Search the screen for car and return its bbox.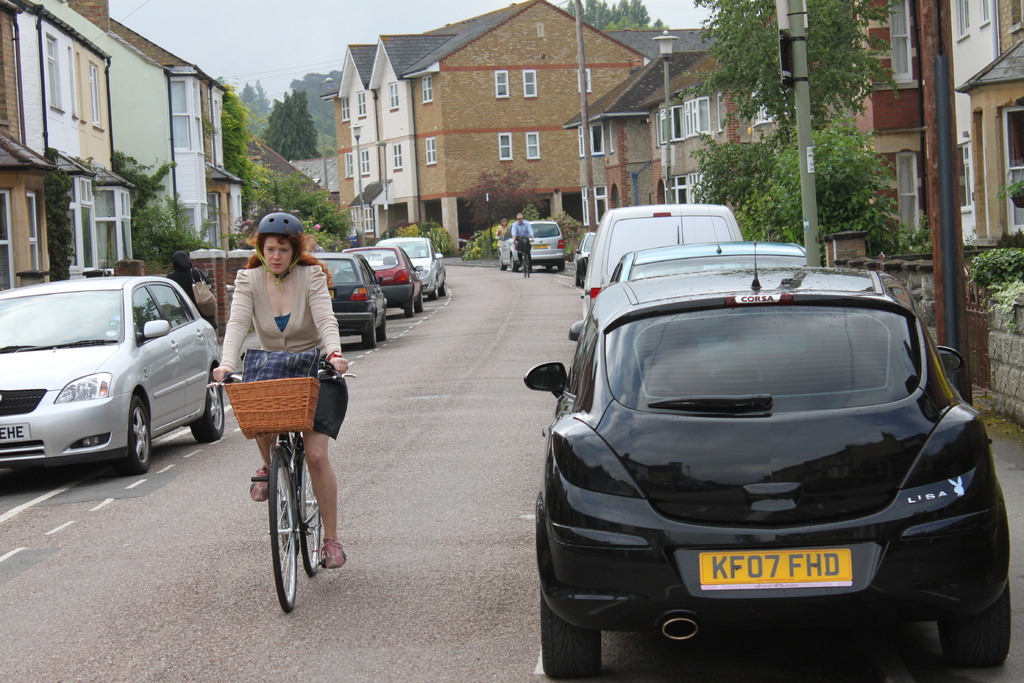
Found: pyautogui.locateOnScreen(577, 195, 746, 320).
